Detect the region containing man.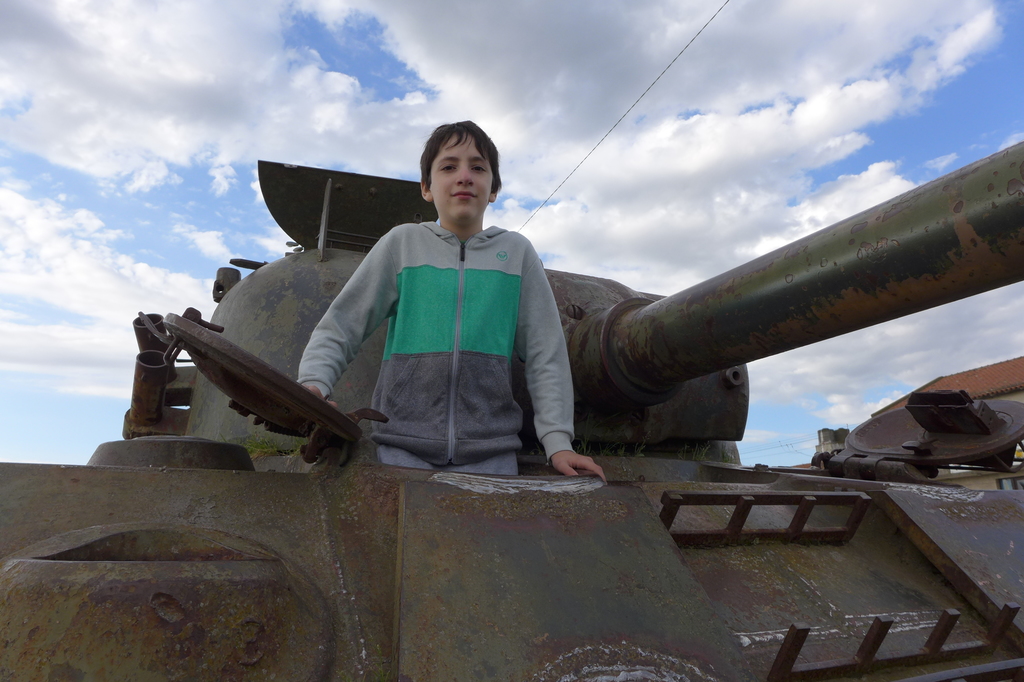
{"x1": 210, "y1": 166, "x2": 559, "y2": 484}.
